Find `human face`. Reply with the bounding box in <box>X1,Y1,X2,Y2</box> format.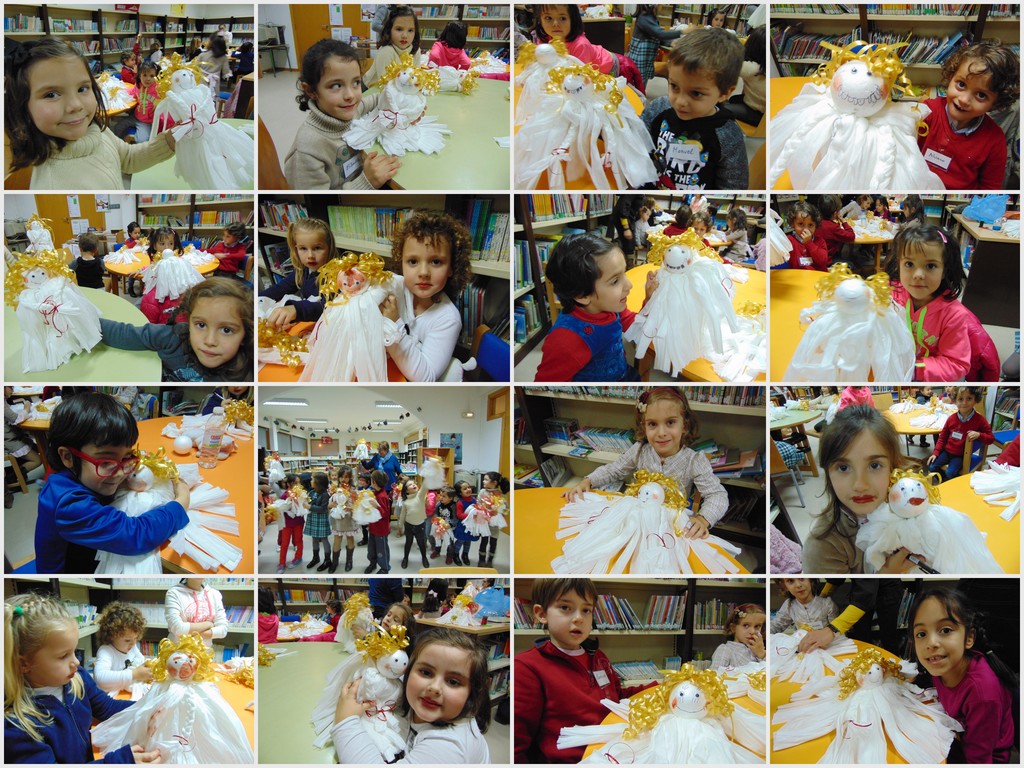
<box>710,13,724,28</box>.
